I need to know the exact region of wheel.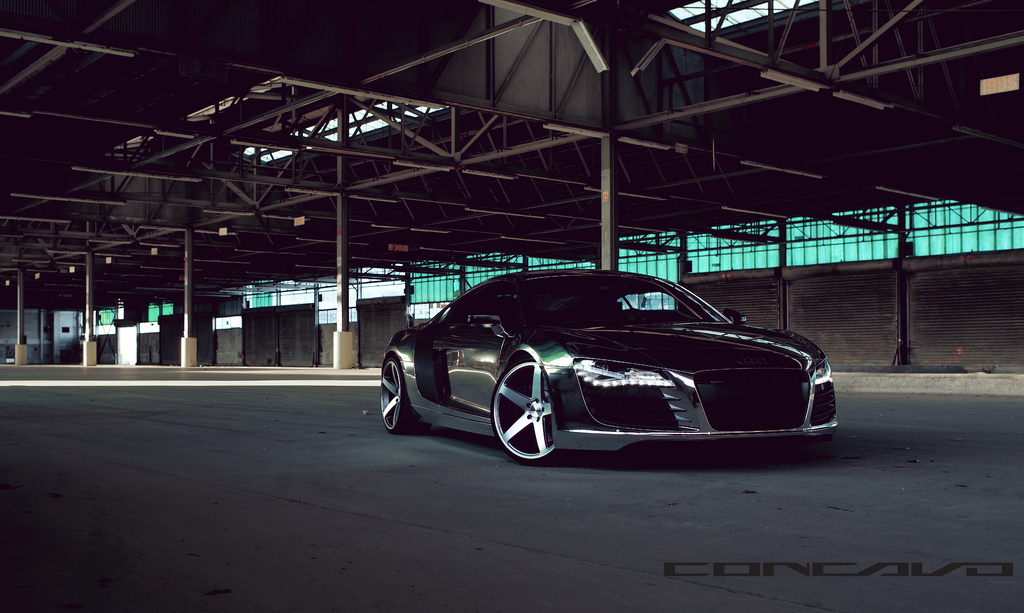
Region: (left=375, top=348, right=410, bottom=434).
